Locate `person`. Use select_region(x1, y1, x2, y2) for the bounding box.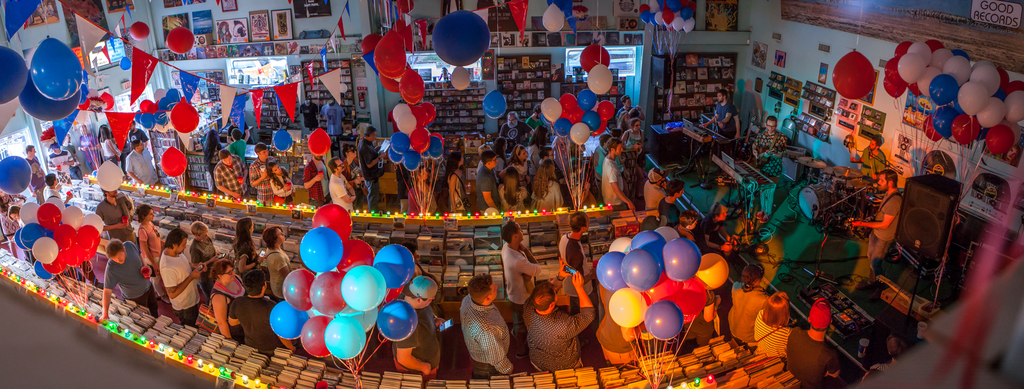
select_region(500, 222, 577, 303).
